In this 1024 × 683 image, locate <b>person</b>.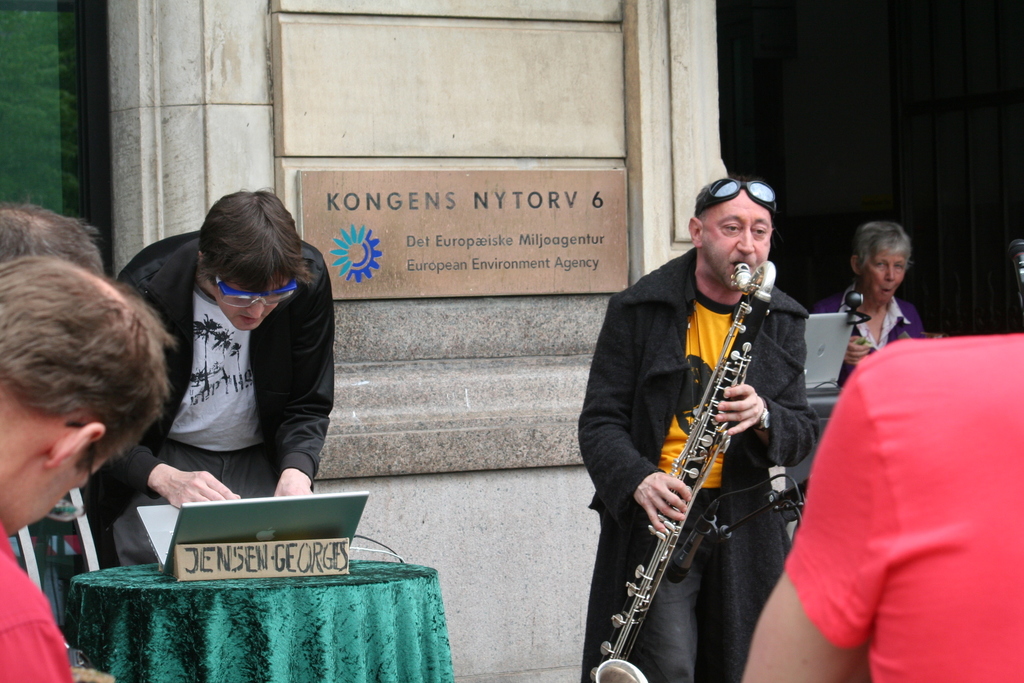
Bounding box: {"left": 816, "top": 217, "right": 936, "bottom": 389}.
